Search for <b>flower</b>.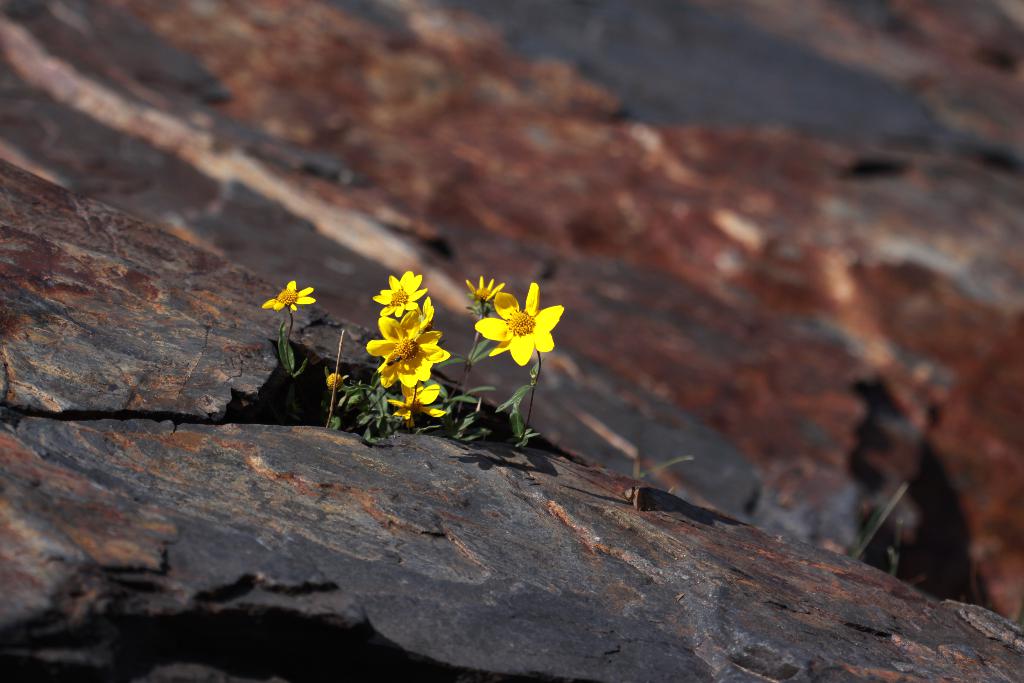
Found at crop(257, 277, 322, 317).
